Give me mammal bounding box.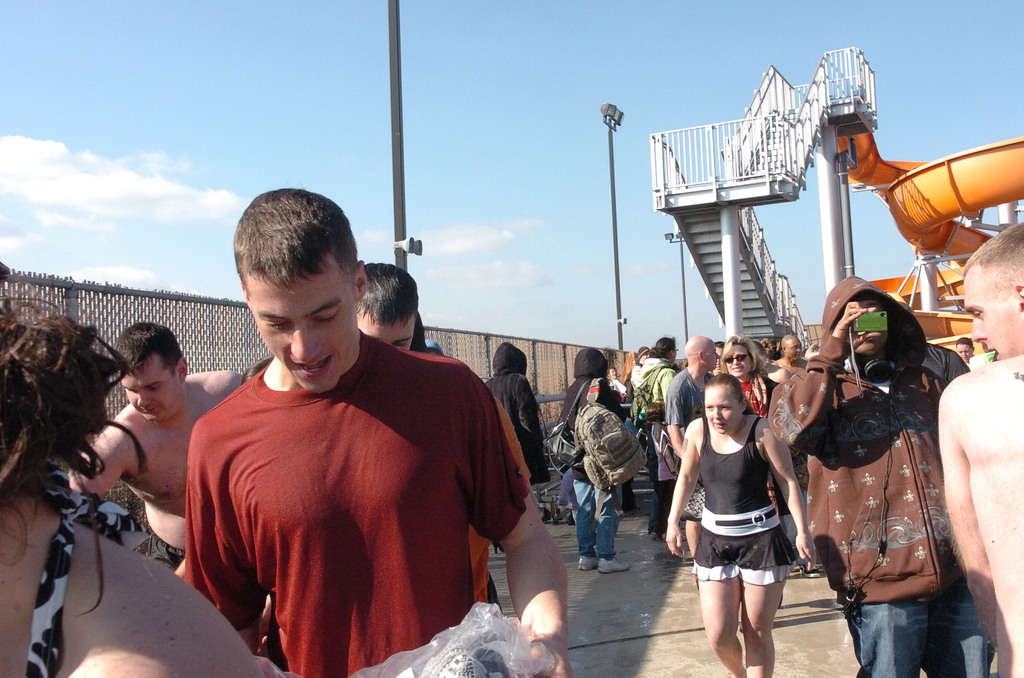
locate(74, 323, 243, 569).
